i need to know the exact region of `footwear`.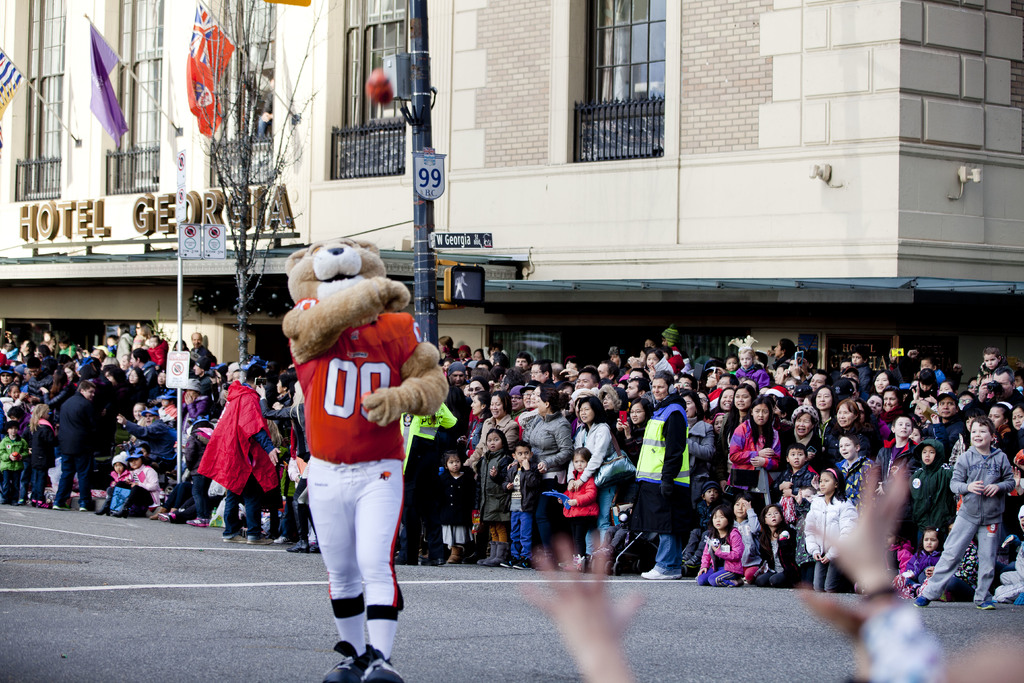
Region: (left=319, top=639, right=365, bottom=682).
